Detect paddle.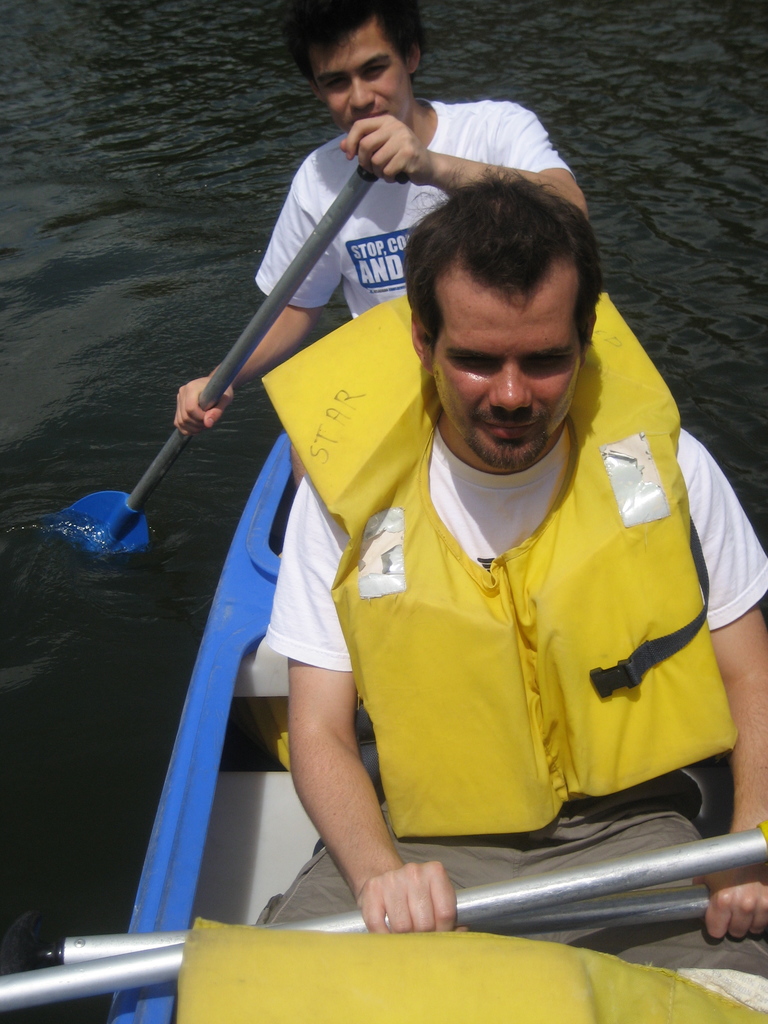
Detected at 0 819 767 1018.
